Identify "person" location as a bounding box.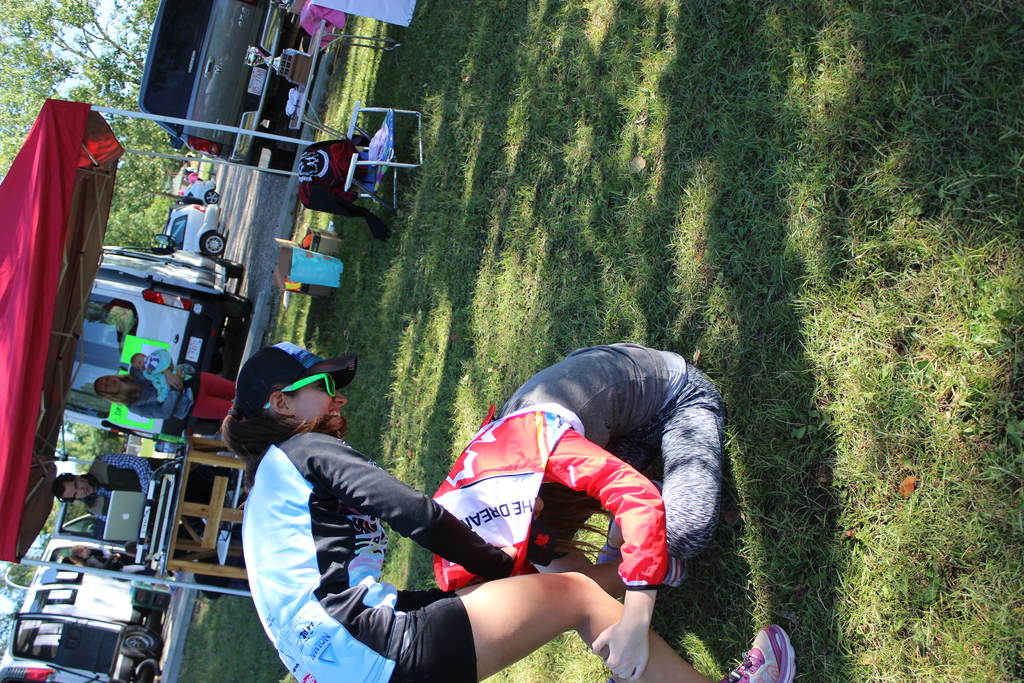
<box>181,167,204,183</box>.
